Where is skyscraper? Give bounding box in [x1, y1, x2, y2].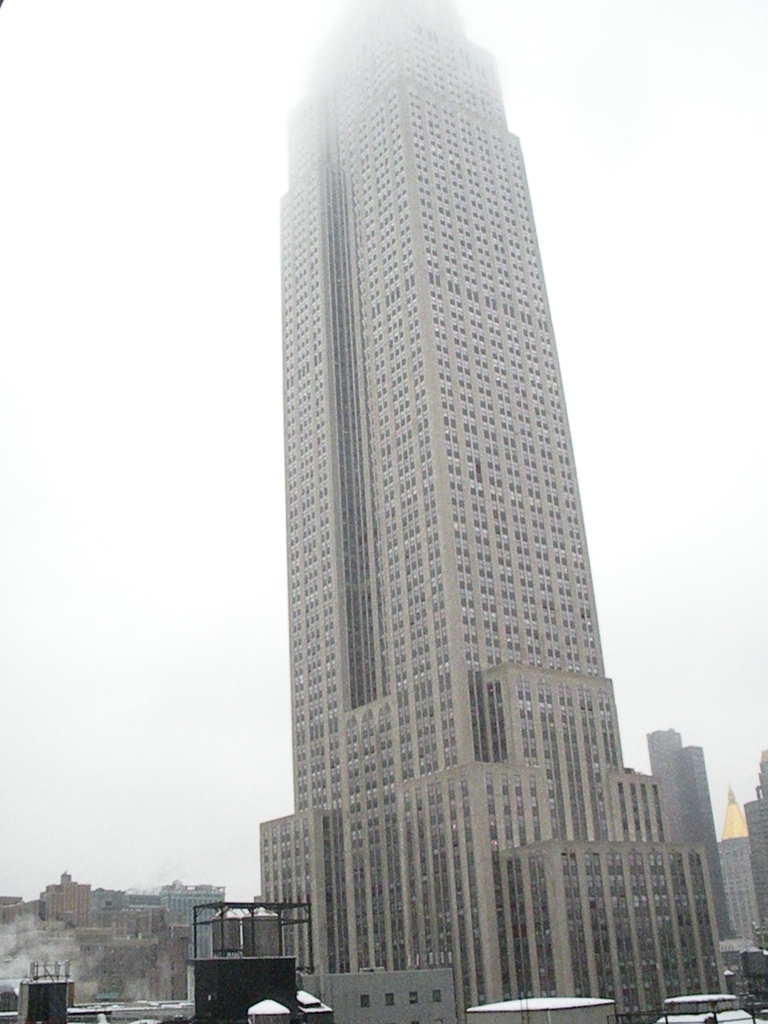
[733, 769, 767, 874].
